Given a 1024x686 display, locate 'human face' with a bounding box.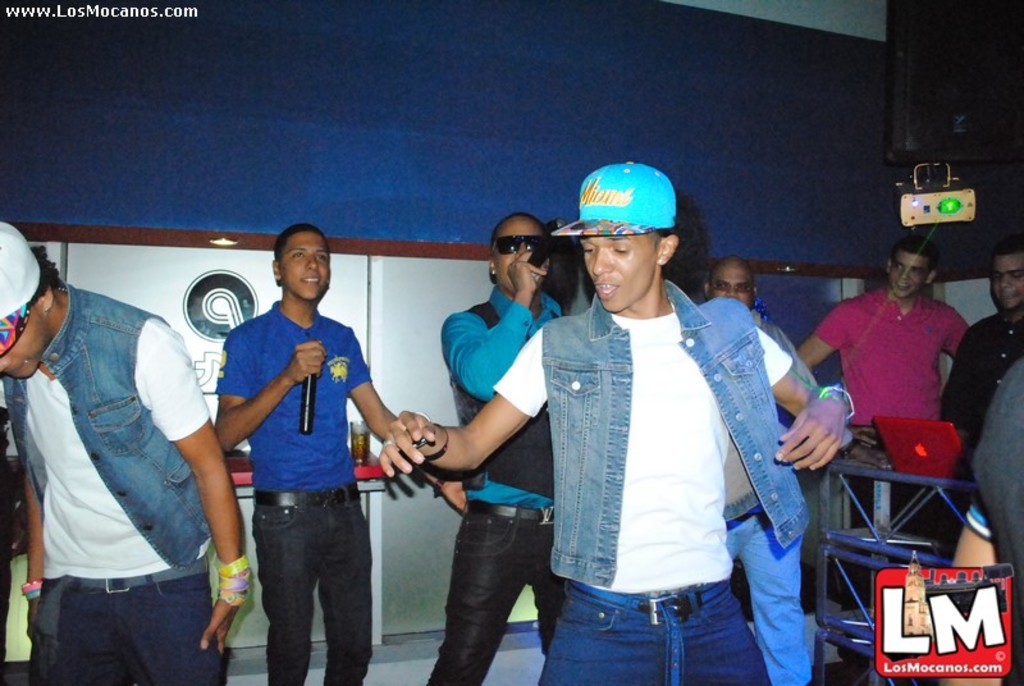
Located: [282,232,329,298].
